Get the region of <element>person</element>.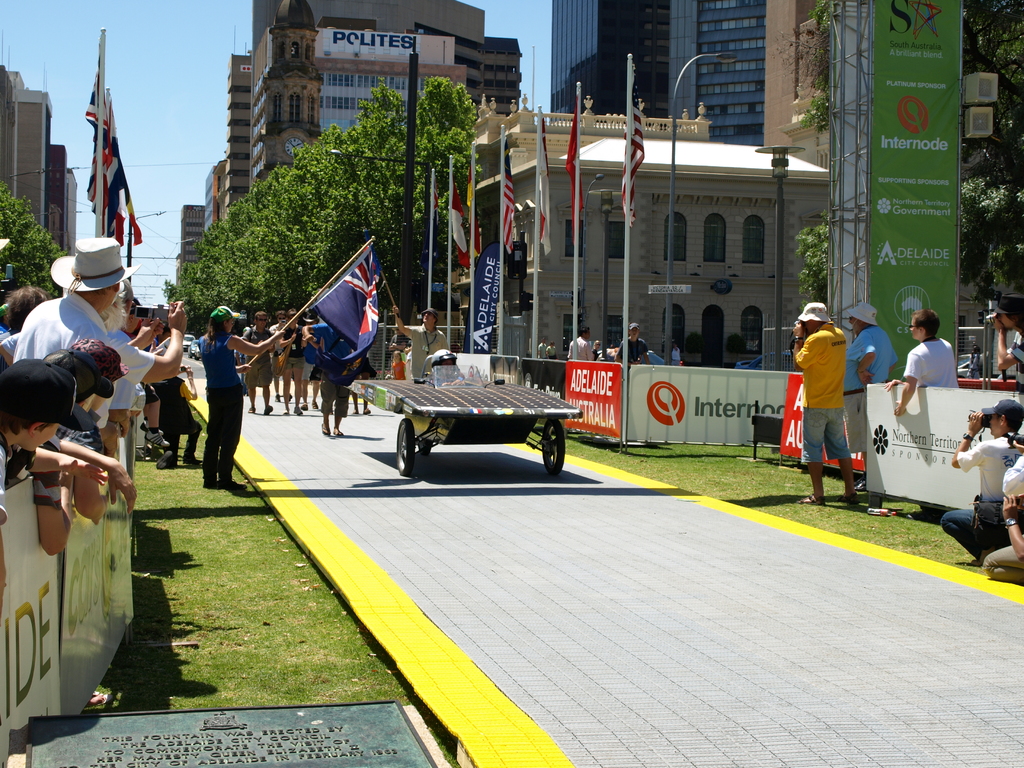
box(787, 293, 868, 509).
